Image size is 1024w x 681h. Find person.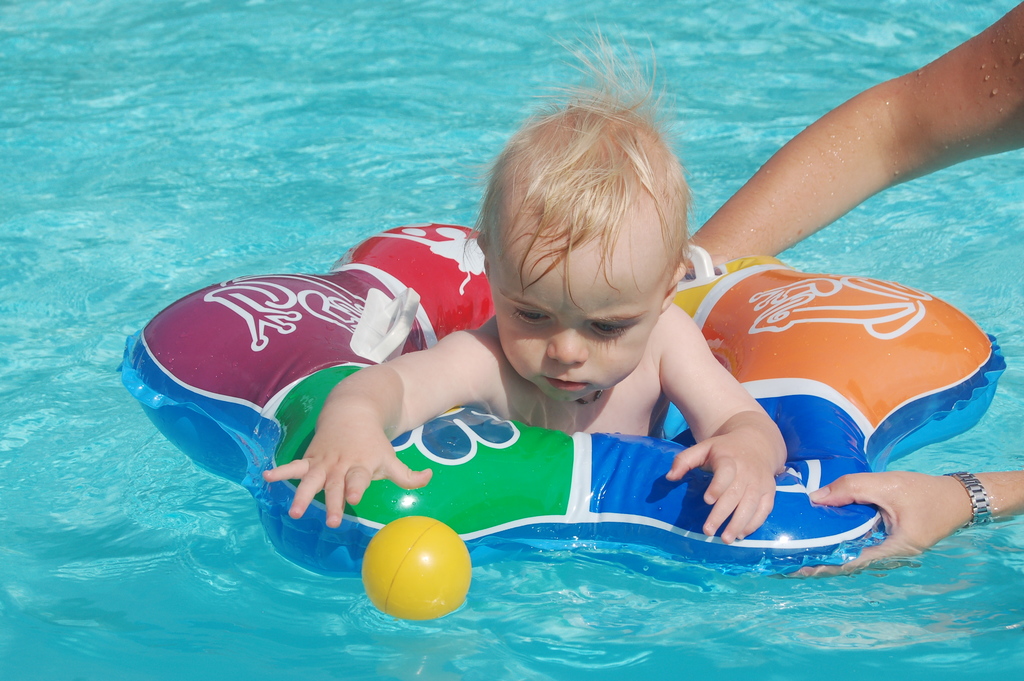
bbox=(680, 0, 1023, 578).
